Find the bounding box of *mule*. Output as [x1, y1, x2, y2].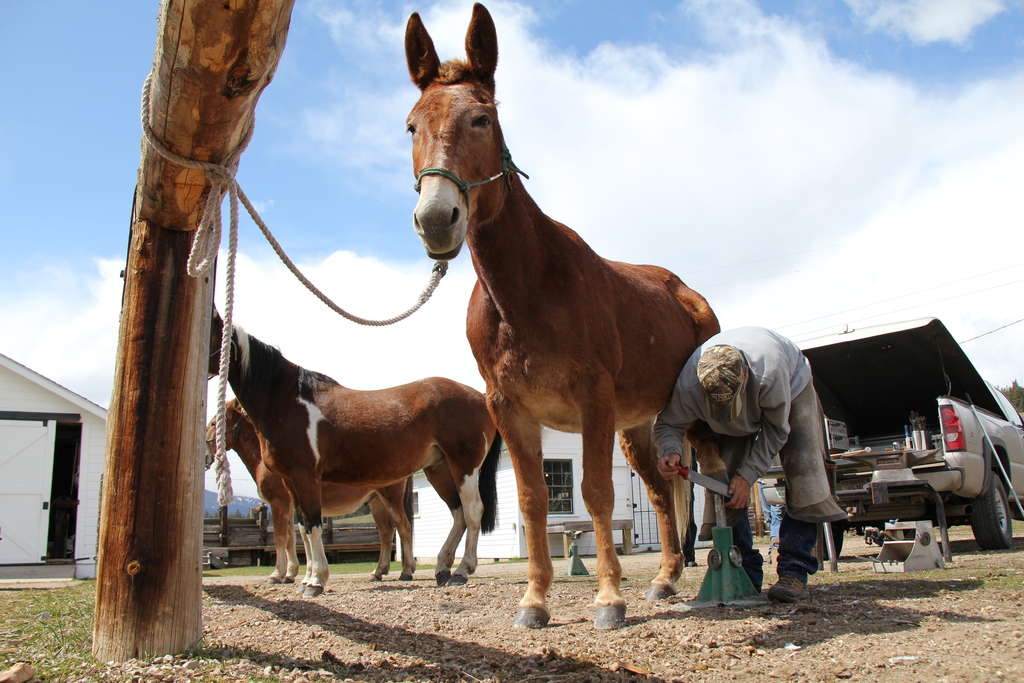
[191, 306, 511, 614].
